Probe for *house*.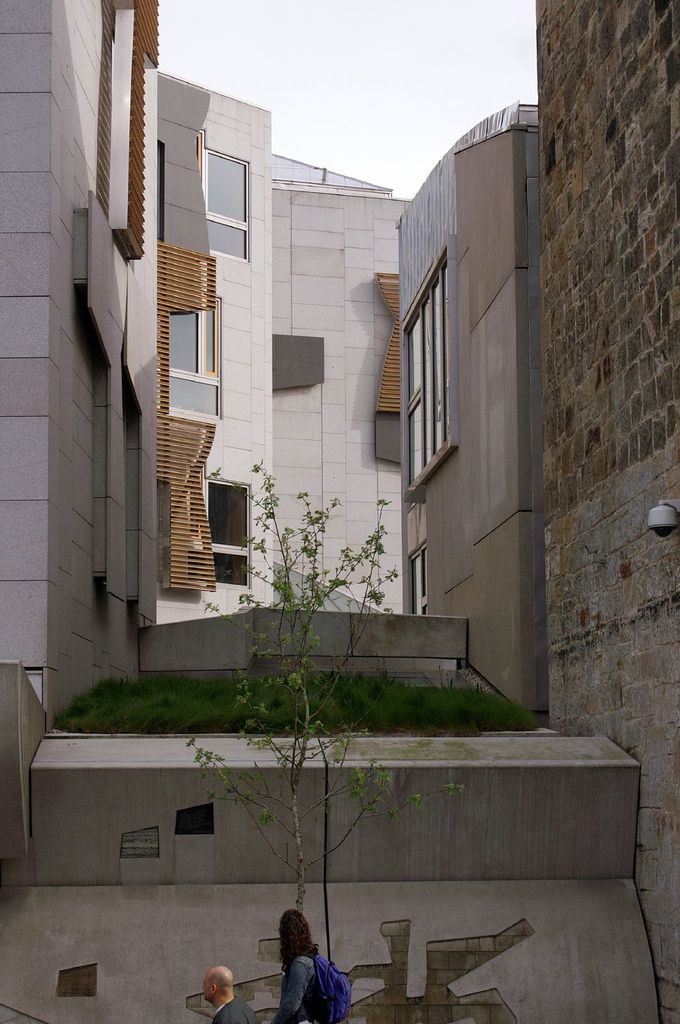
Probe result: <region>0, 0, 154, 740</region>.
